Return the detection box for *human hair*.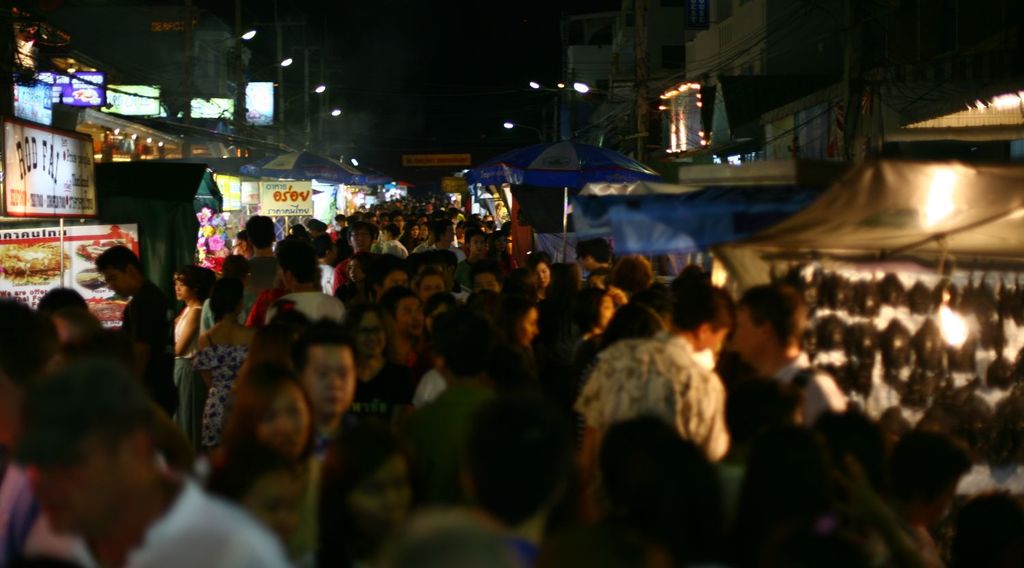
244, 212, 278, 248.
